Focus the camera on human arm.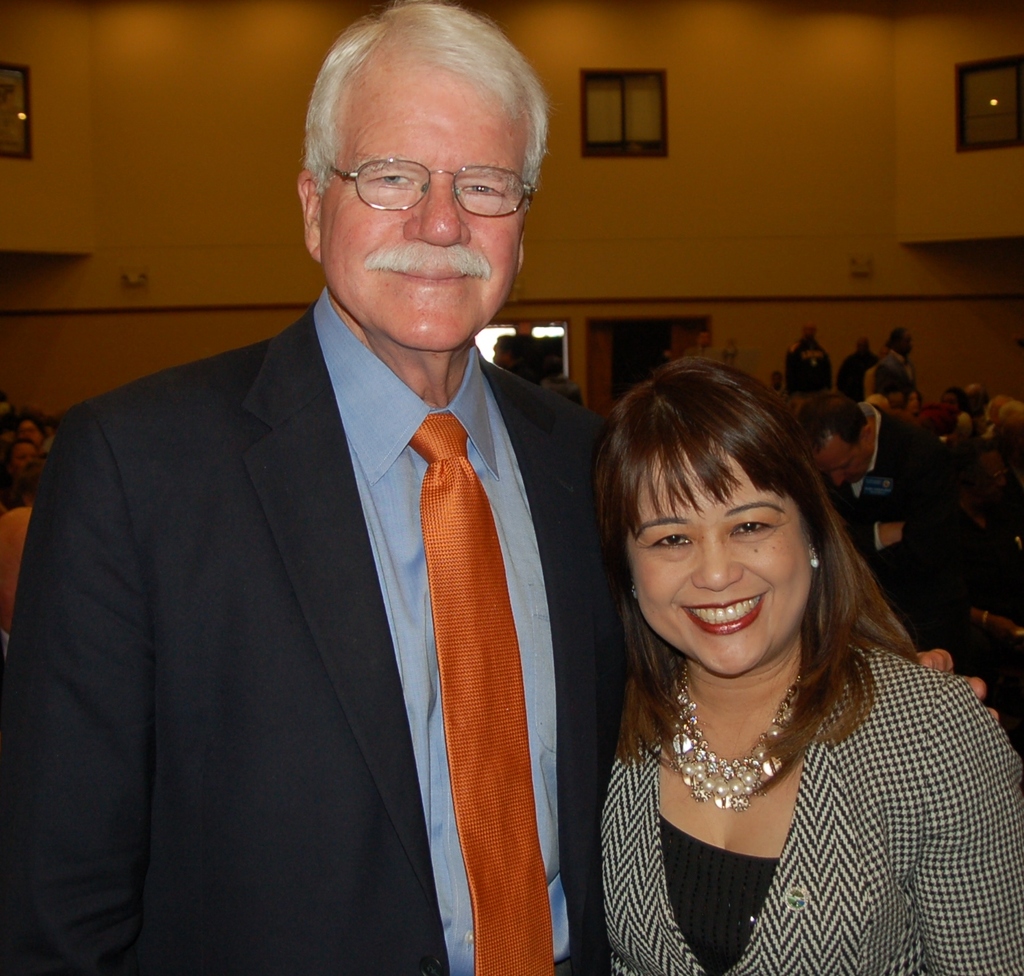
Focus region: left=0, top=416, right=152, bottom=975.
